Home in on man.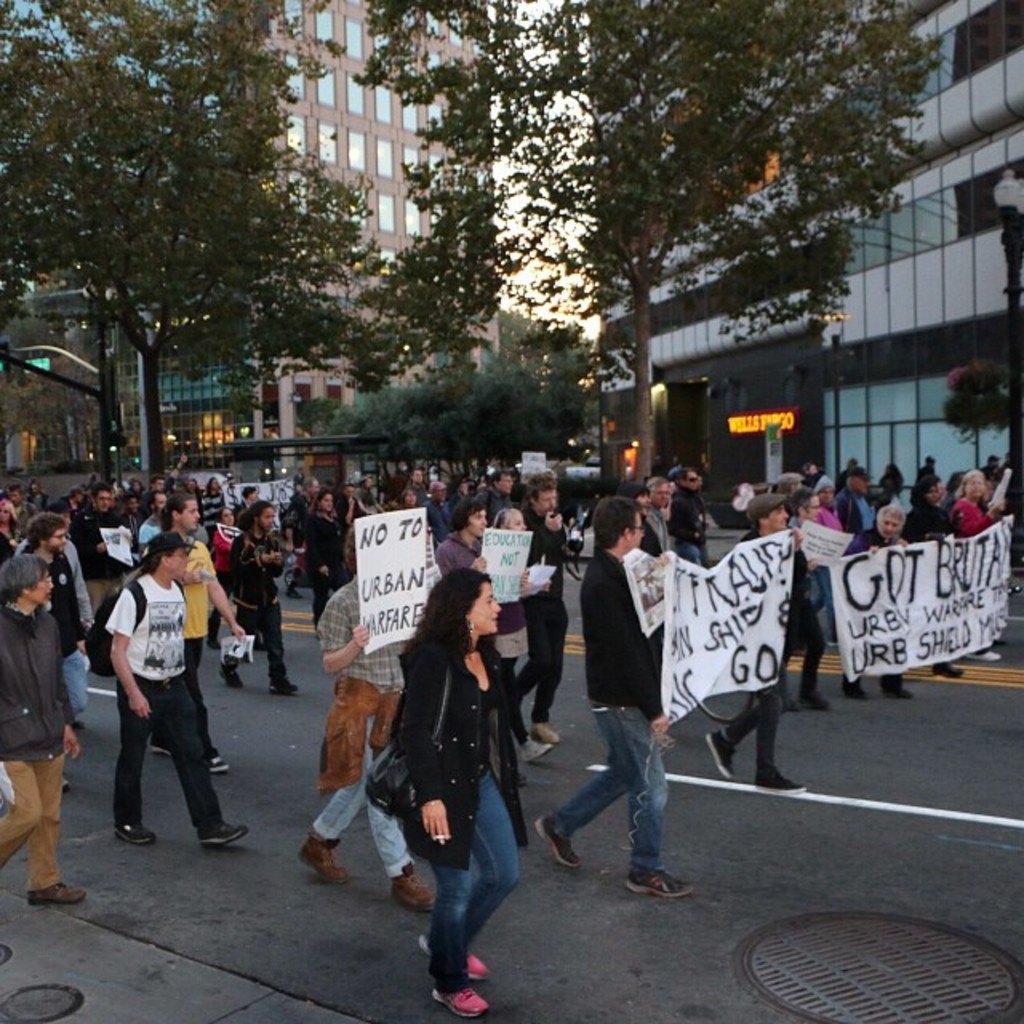
Homed in at (left=696, top=490, right=814, bottom=798).
